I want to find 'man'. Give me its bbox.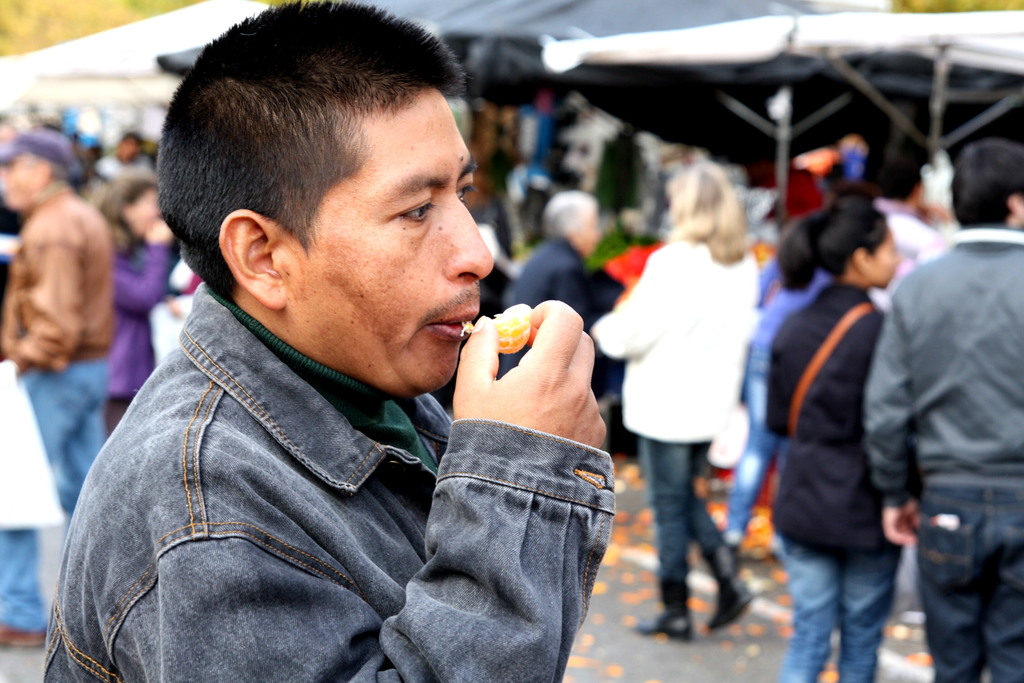
0 126 113 536.
